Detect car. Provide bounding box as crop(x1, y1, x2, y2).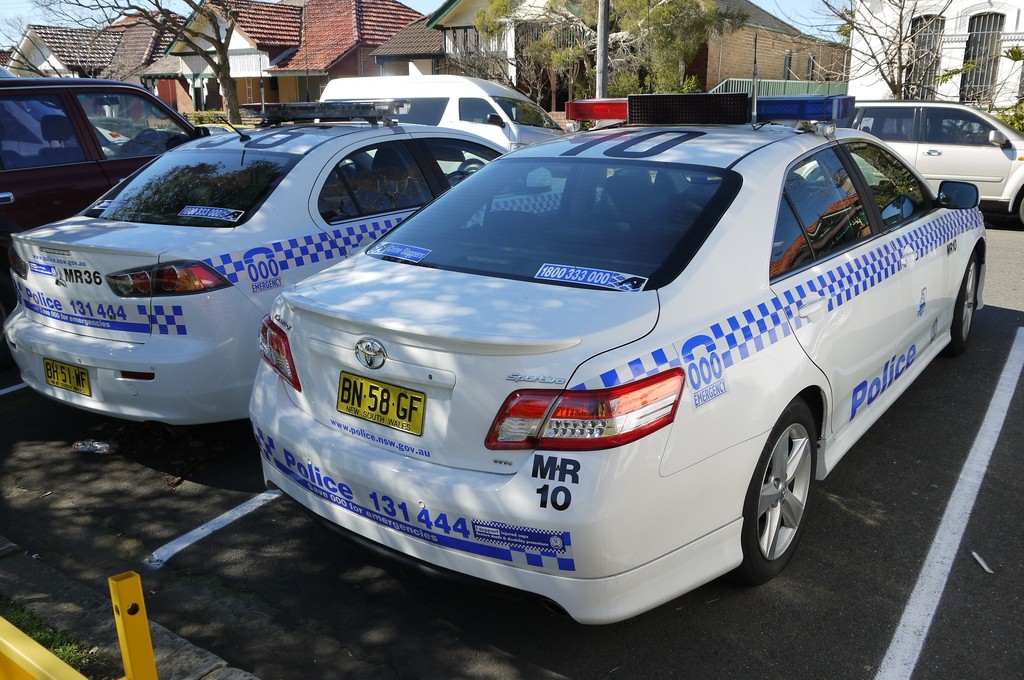
crop(248, 89, 989, 624).
